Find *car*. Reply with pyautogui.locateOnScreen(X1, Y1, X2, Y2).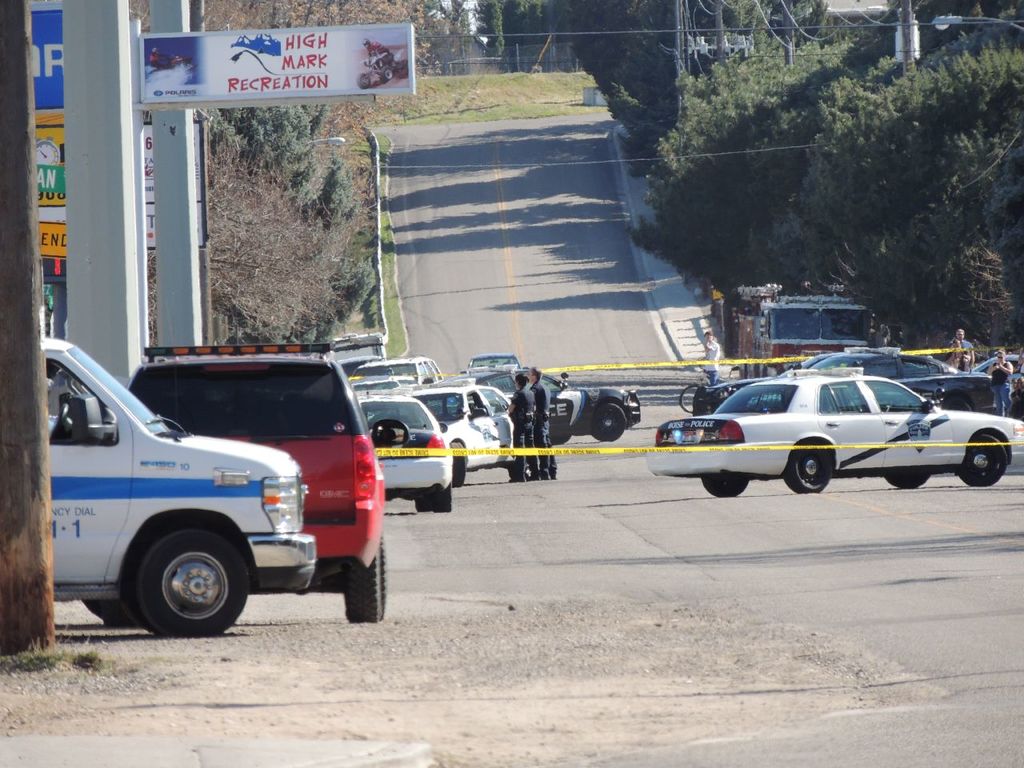
pyautogui.locateOnScreen(650, 366, 1023, 496).
